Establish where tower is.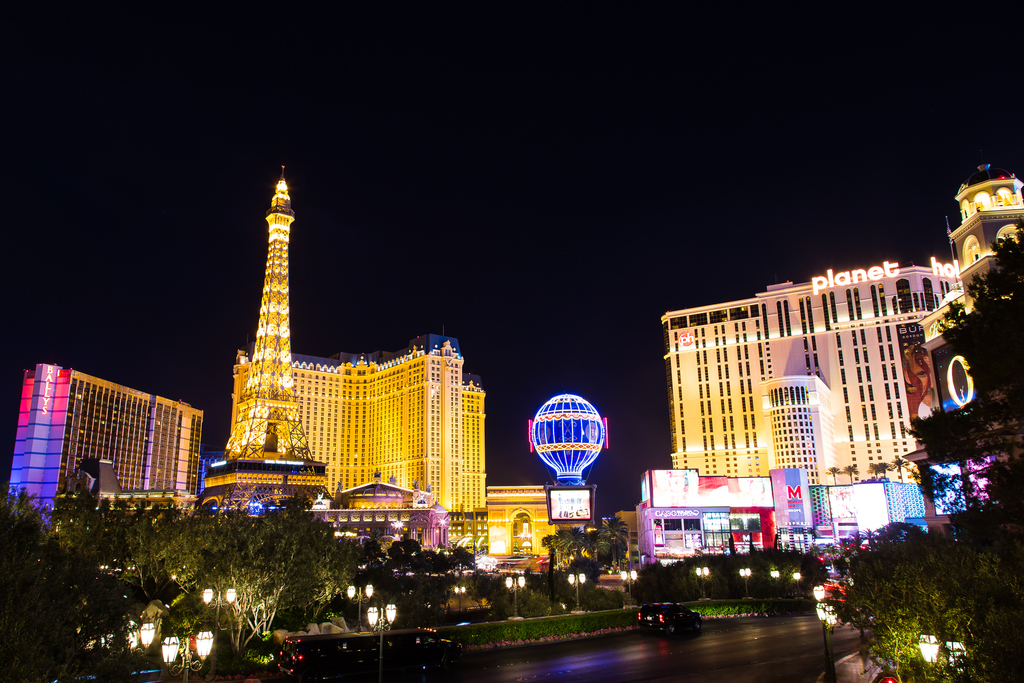
Established at {"x1": 207, "y1": 131, "x2": 328, "y2": 483}.
